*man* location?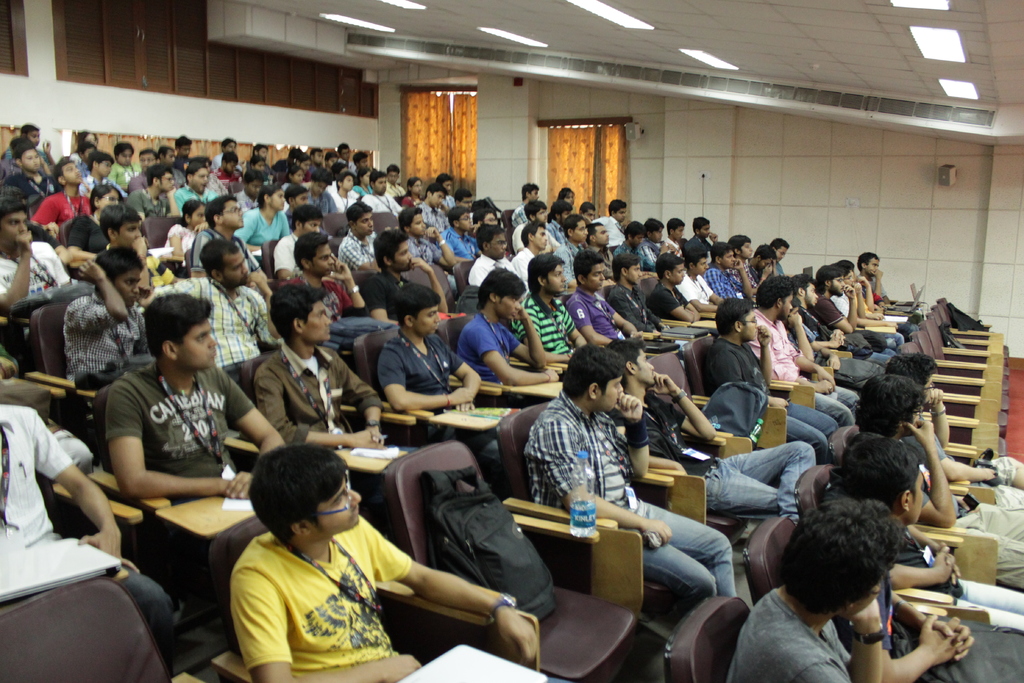
(x1=362, y1=173, x2=401, y2=217)
